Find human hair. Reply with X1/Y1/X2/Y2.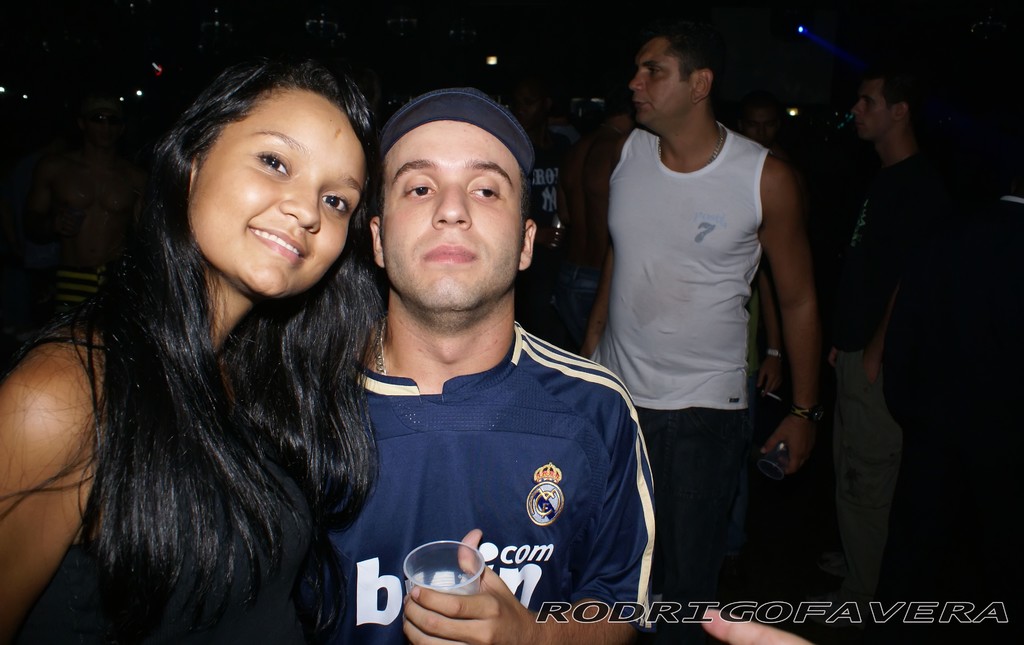
870/65/934/149.
